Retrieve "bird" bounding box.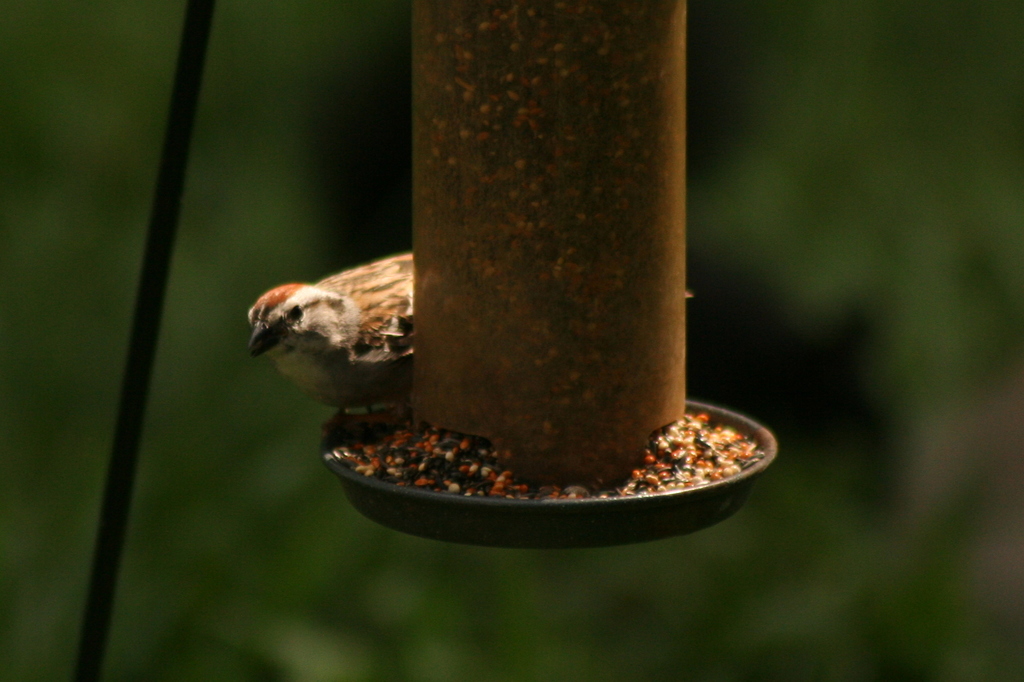
Bounding box: crop(237, 246, 453, 451).
